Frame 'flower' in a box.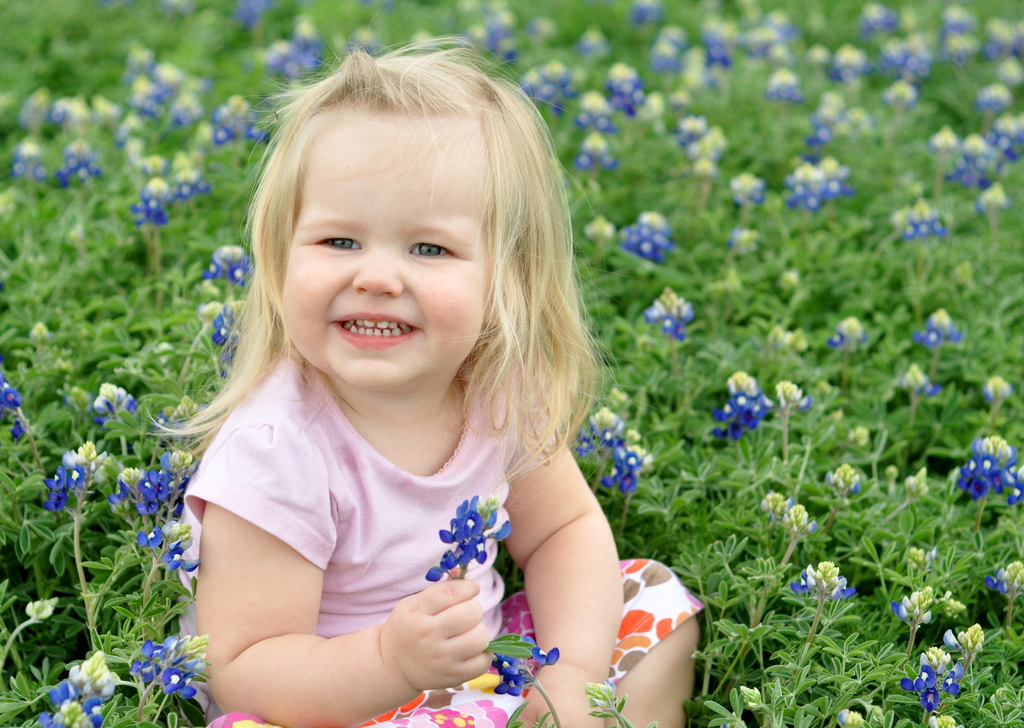
detection(827, 462, 865, 501).
